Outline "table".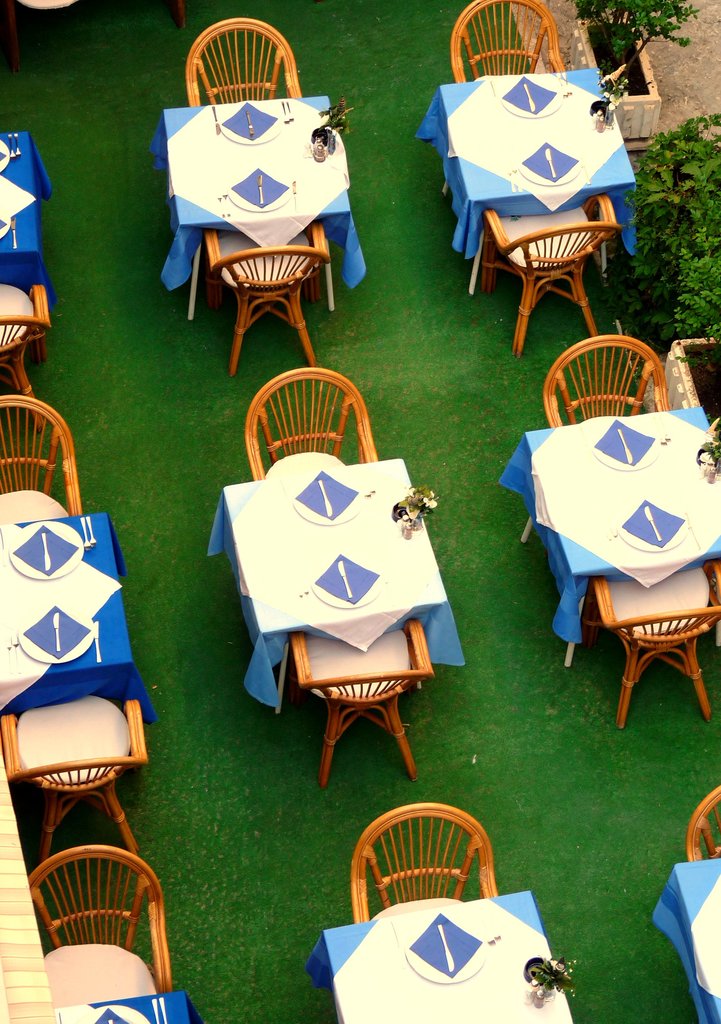
Outline: locate(0, 507, 161, 724).
